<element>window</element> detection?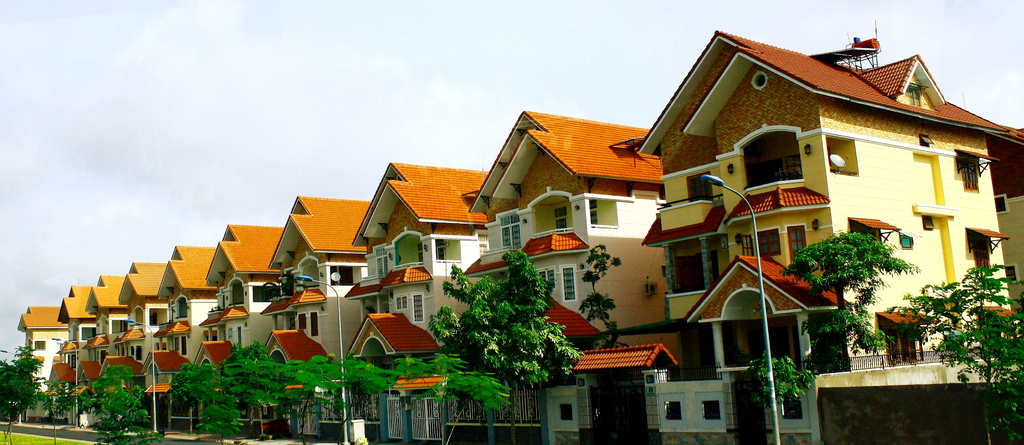
bbox(788, 226, 804, 260)
